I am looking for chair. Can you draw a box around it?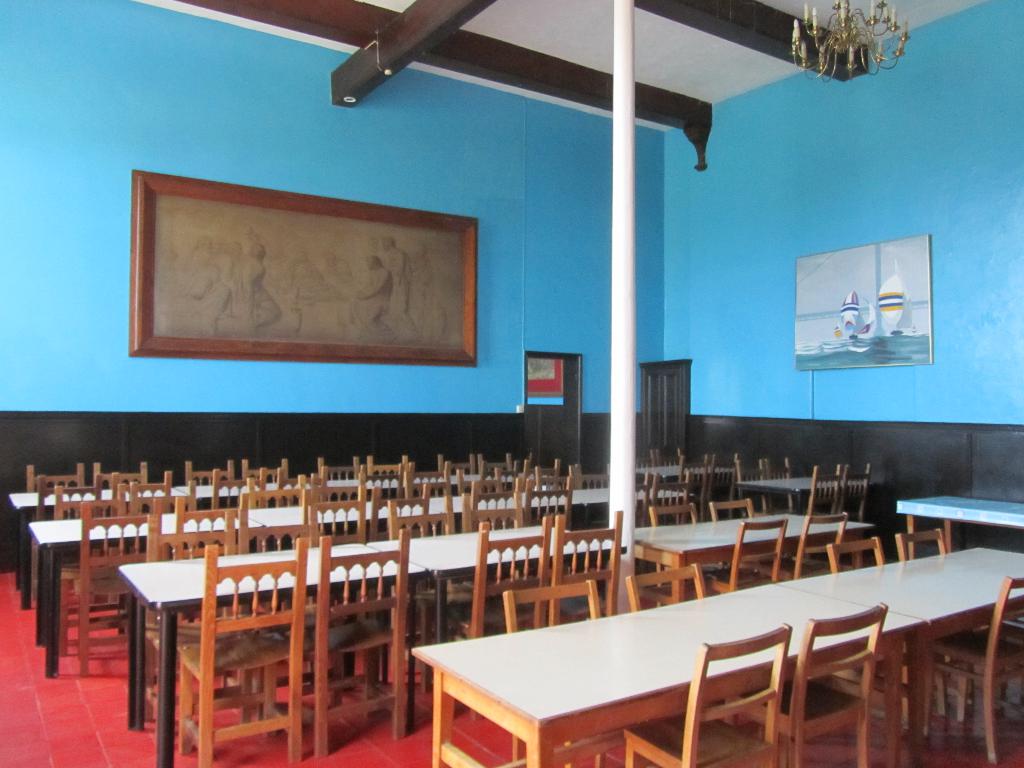
Sure, the bounding box is 550:511:619:631.
